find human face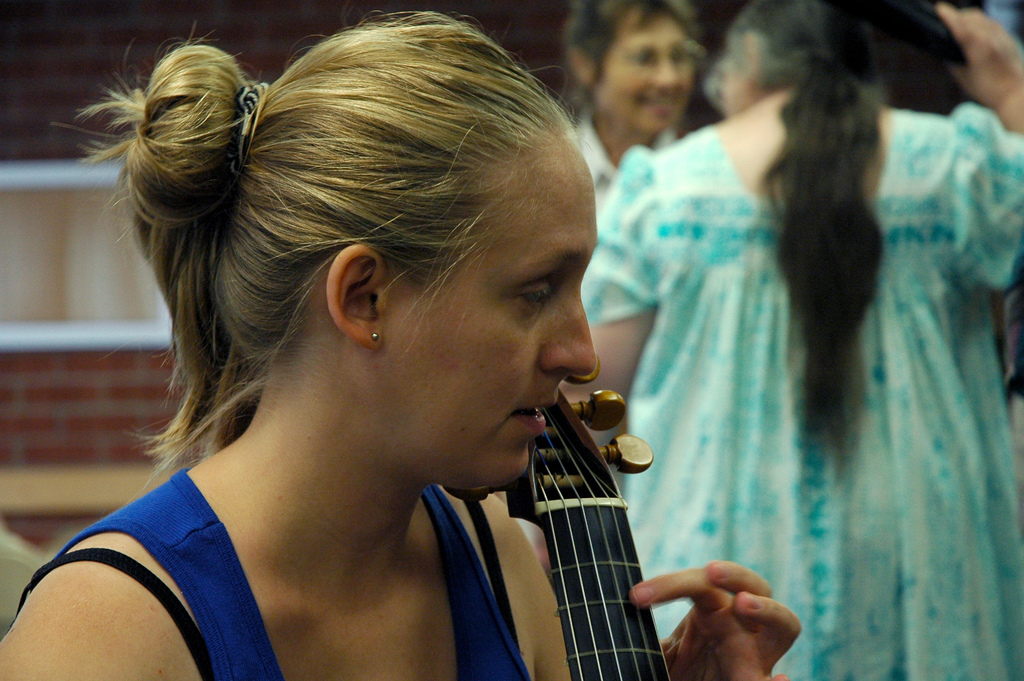
l=381, t=138, r=601, b=490
